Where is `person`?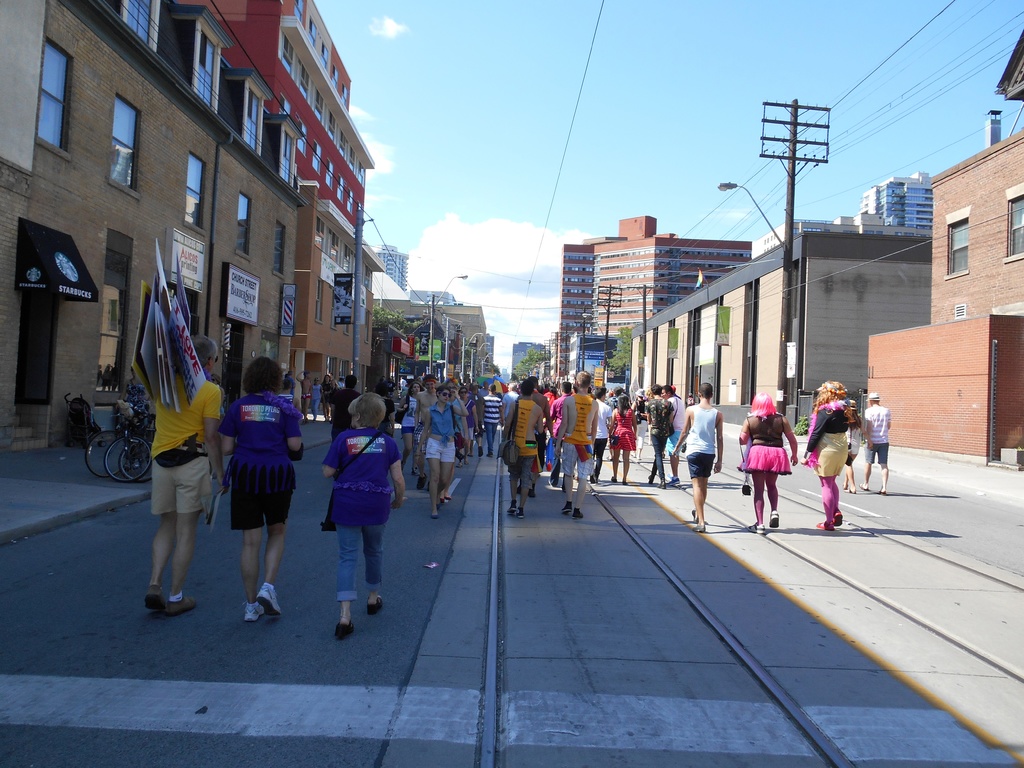
rect(857, 390, 886, 504).
